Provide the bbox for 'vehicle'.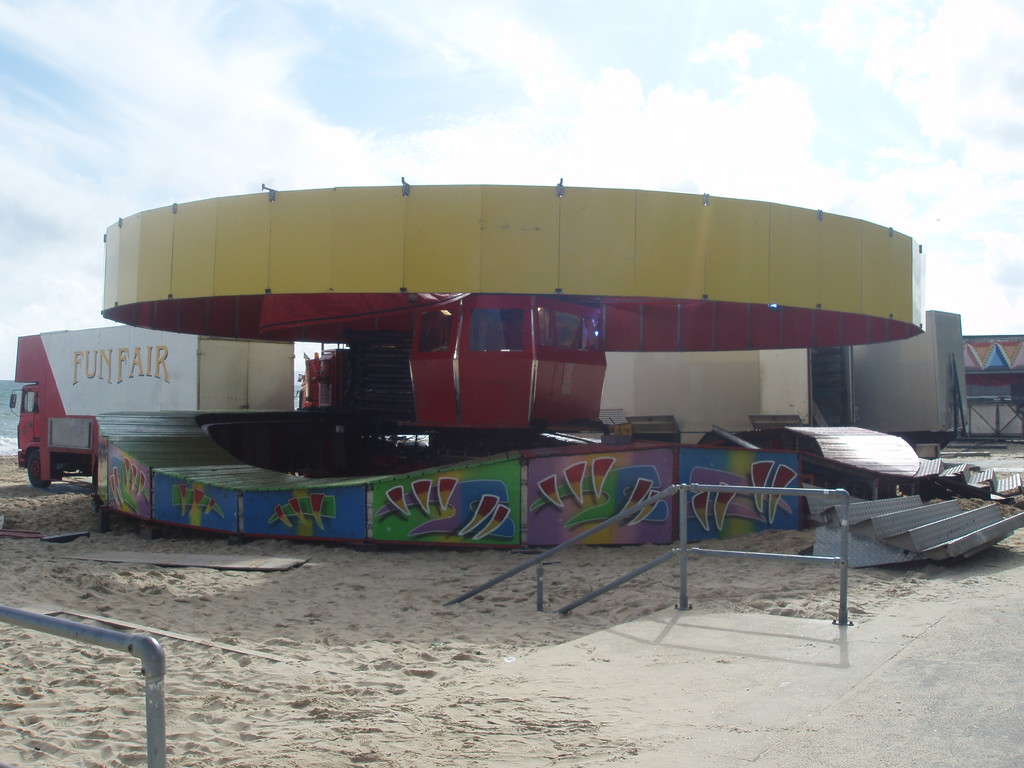
bbox=[7, 323, 296, 489].
